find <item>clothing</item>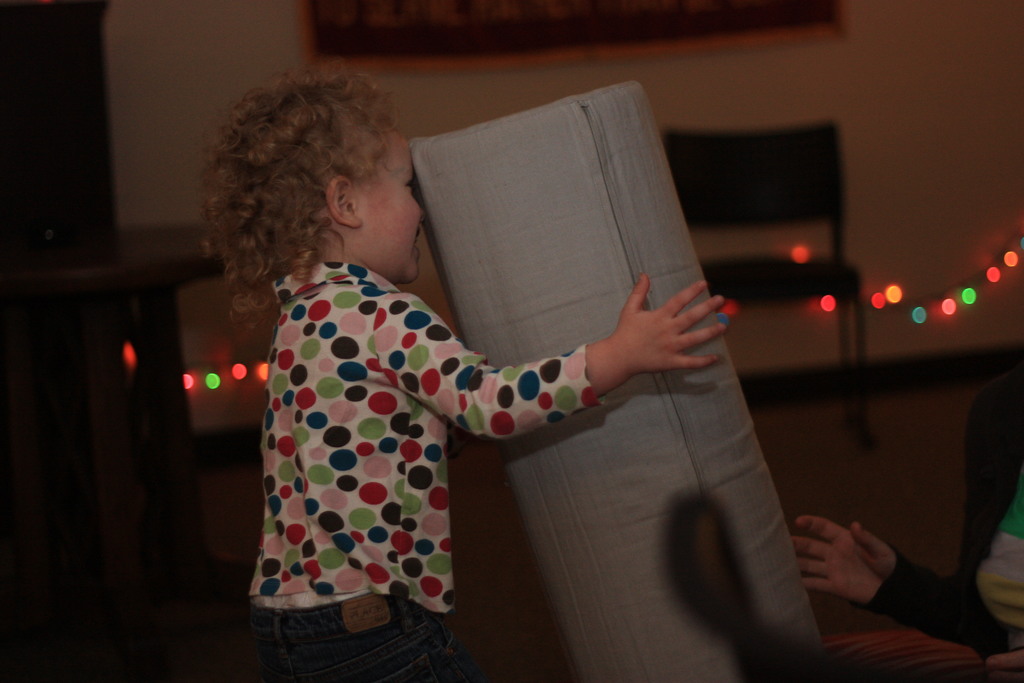
239,264,609,682
